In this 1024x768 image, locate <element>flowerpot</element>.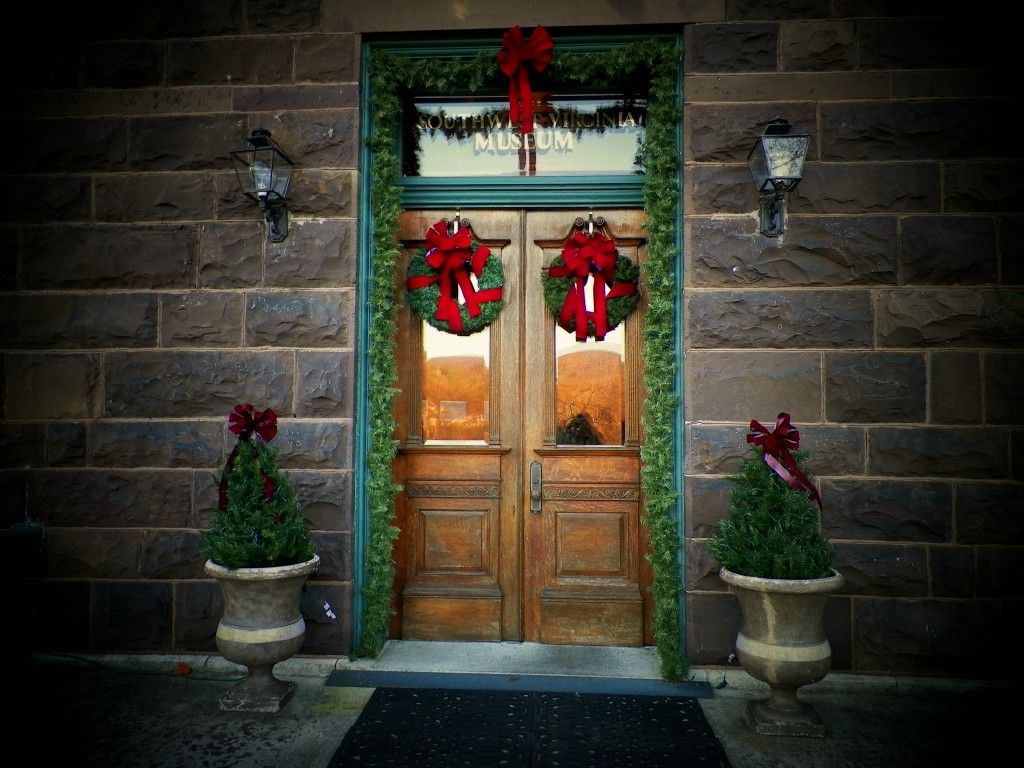
Bounding box: {"x1": 719, "y1": 565, "x2": 843, "y2": 734}.
